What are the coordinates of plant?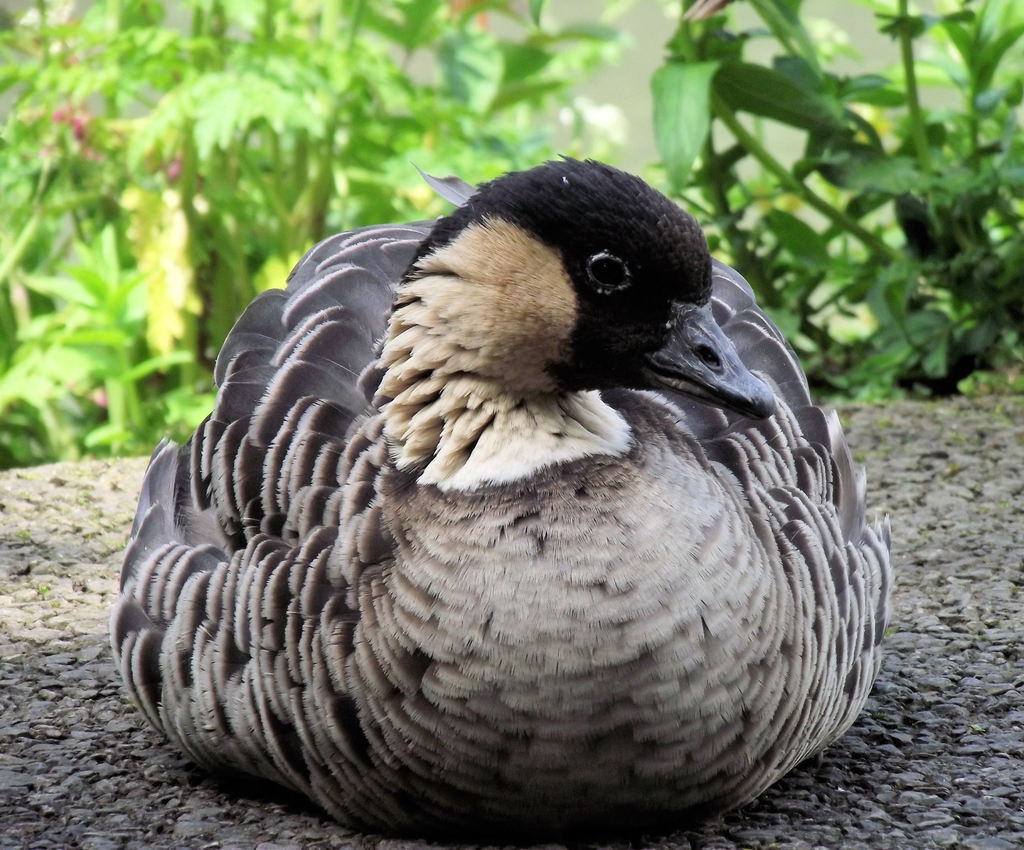
locate(0, 0, 638, 470).
